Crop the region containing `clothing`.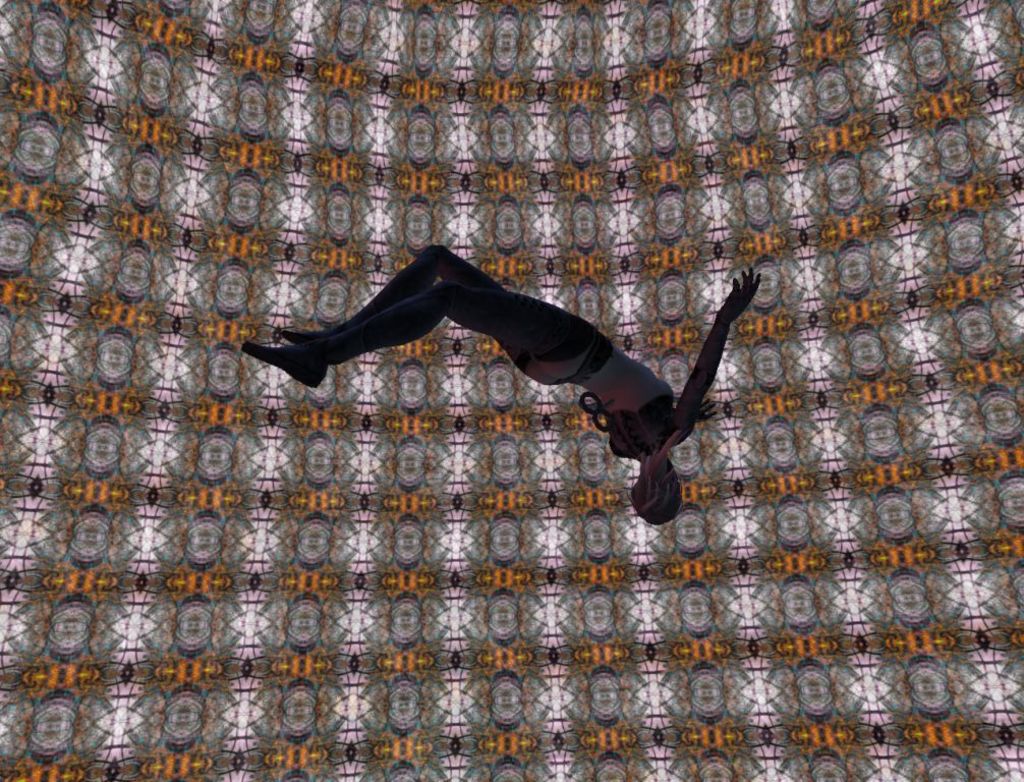
Crop region: locate(517, 320, 678, 459).
